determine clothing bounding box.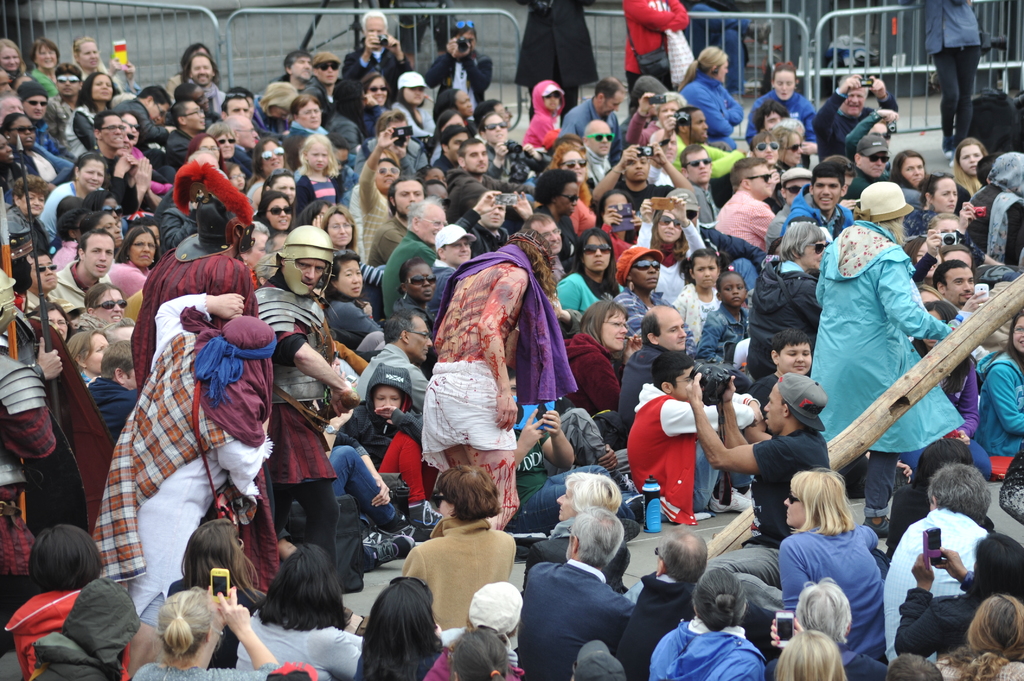
Determined: (x1=145, y1=122, x2=196, y2=168).
